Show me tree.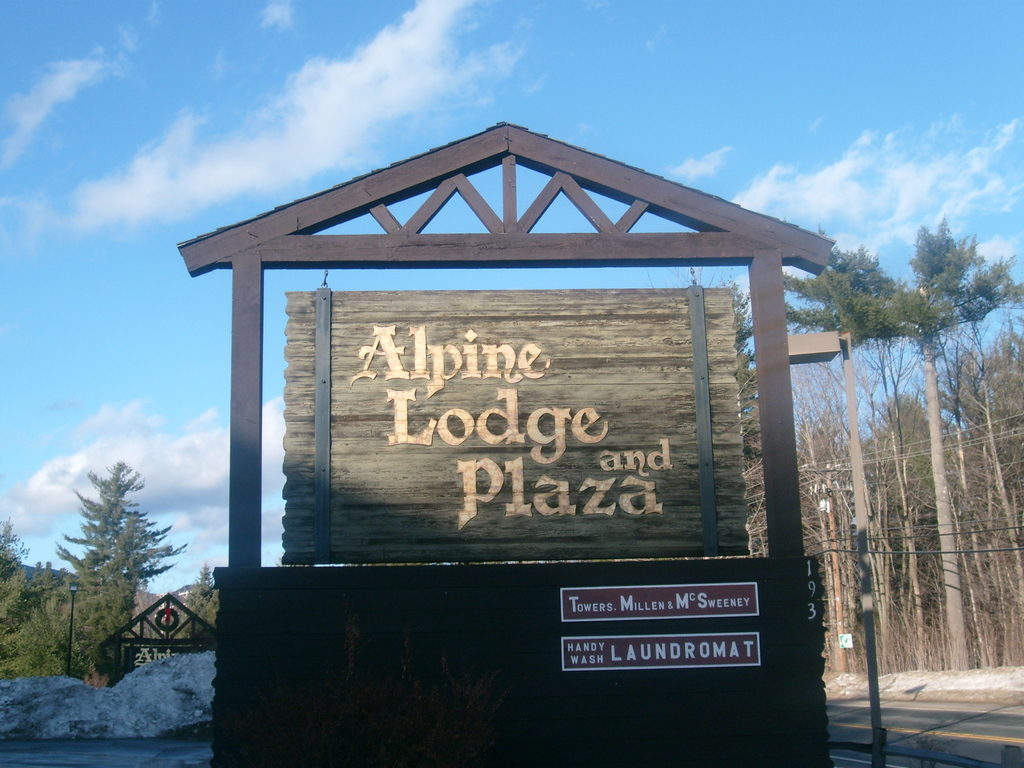
tree is here: [left=888, top=221, right=1023, bottom=691].
